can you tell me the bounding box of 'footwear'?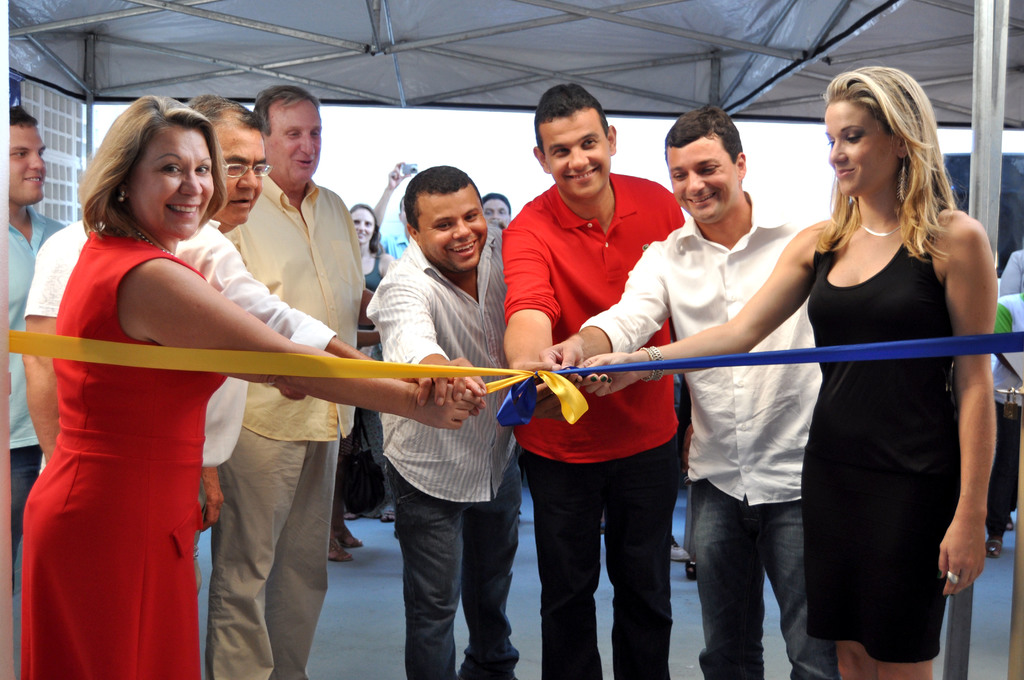
bbox(323, 537, 353, 562).
